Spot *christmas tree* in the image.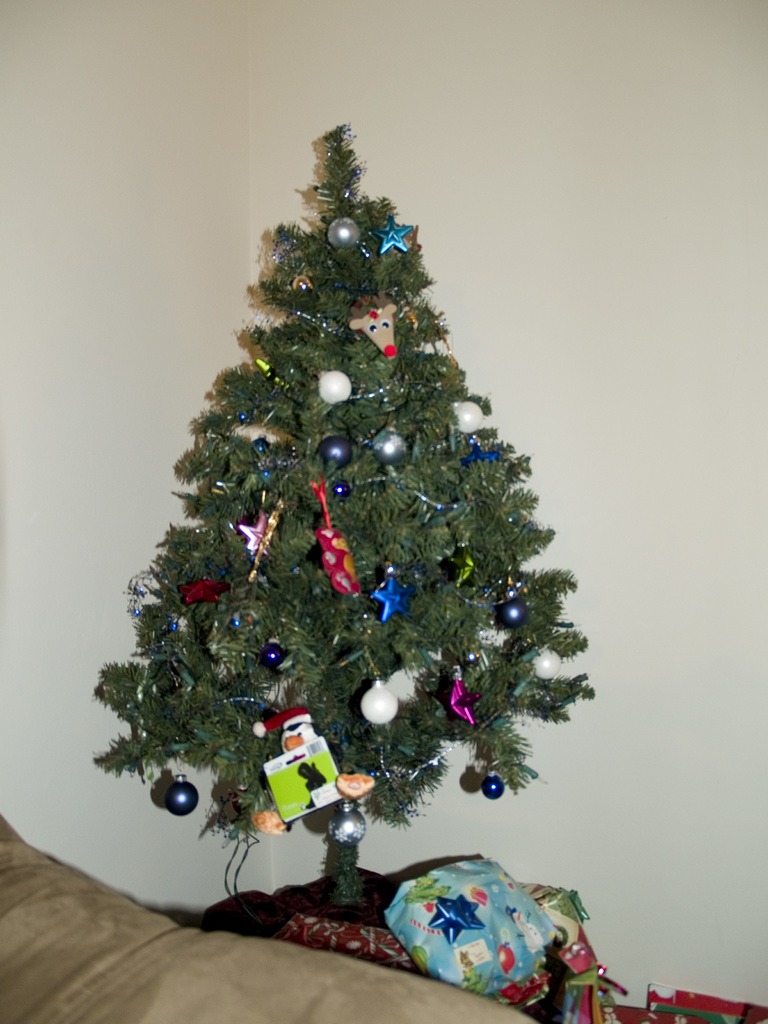
*christmas tree* found at pyautogui.locateOnScreen(90, 117, 595, 916).
